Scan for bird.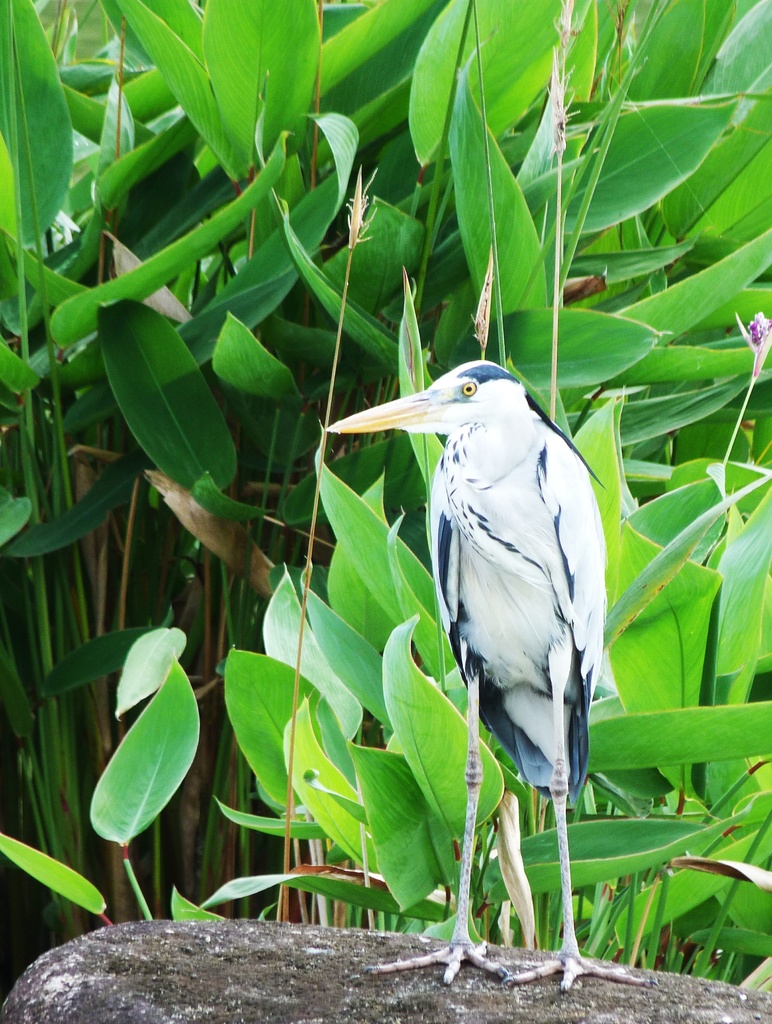
Scan result: box(325, 355, 634, 995).
